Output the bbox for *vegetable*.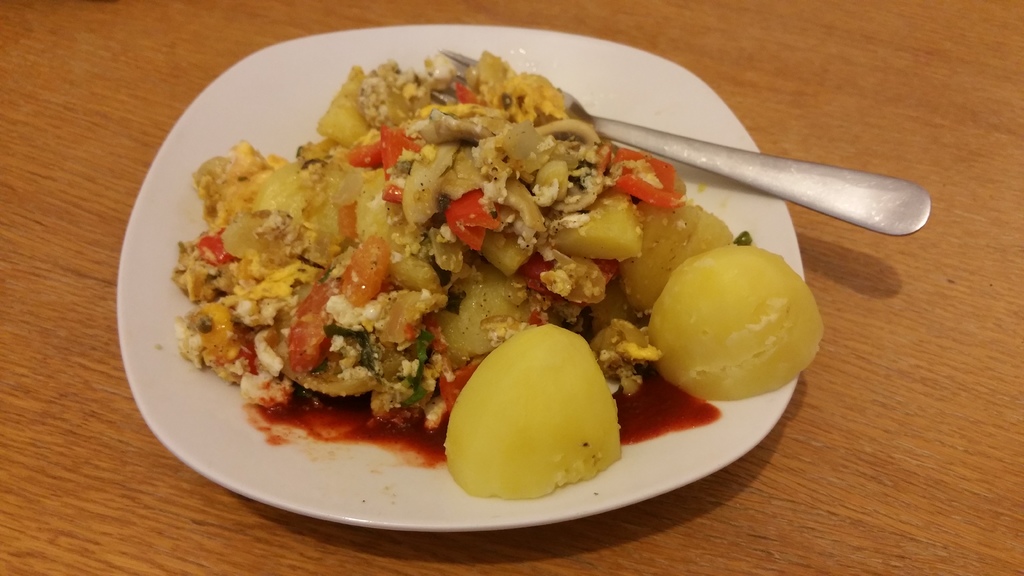
left=348, top=128, right=422, bottom=167.
